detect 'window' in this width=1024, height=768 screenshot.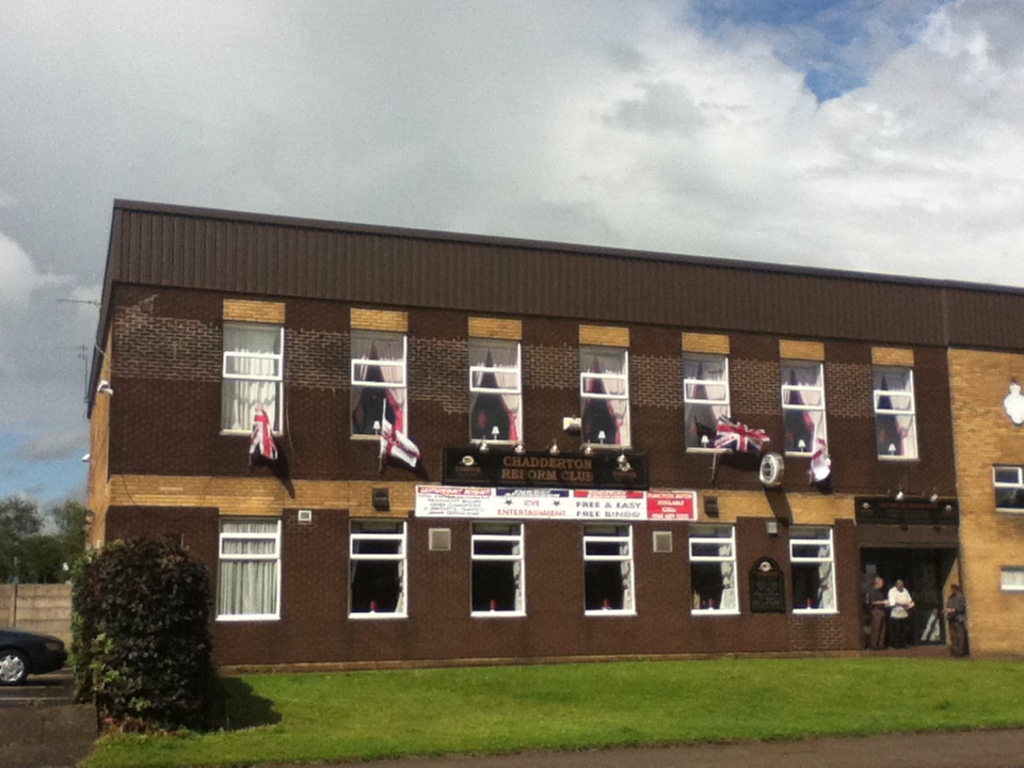
Detection: Rect(686, 529, 740, 612).
